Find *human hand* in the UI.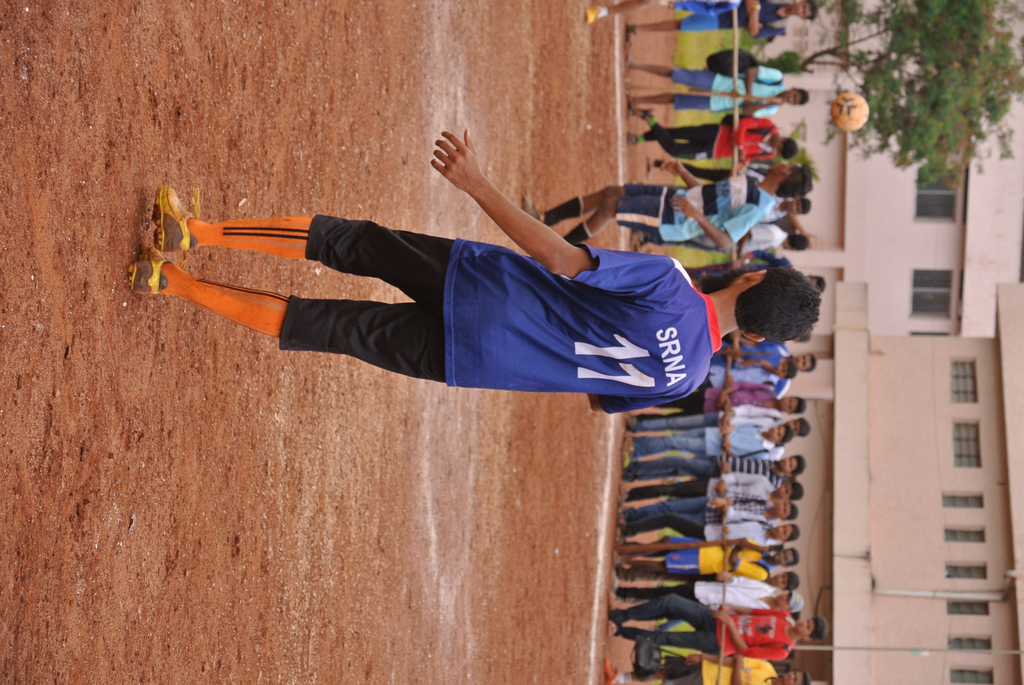
UI element at detection(723, 347, 732, 361).
